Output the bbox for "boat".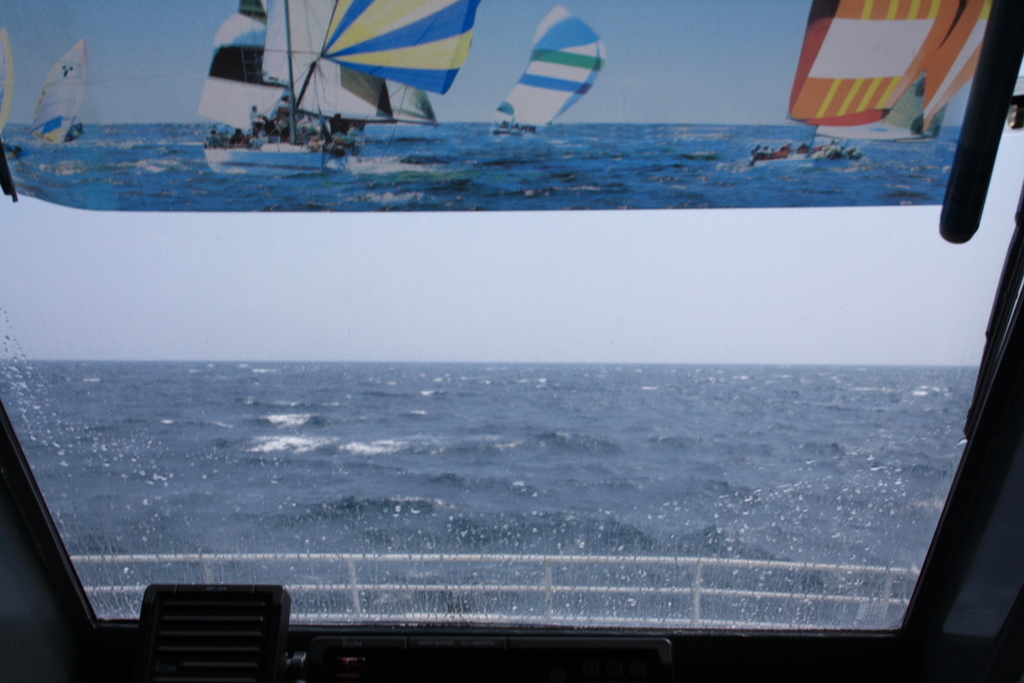
<box>486,3,607,135</box>.
